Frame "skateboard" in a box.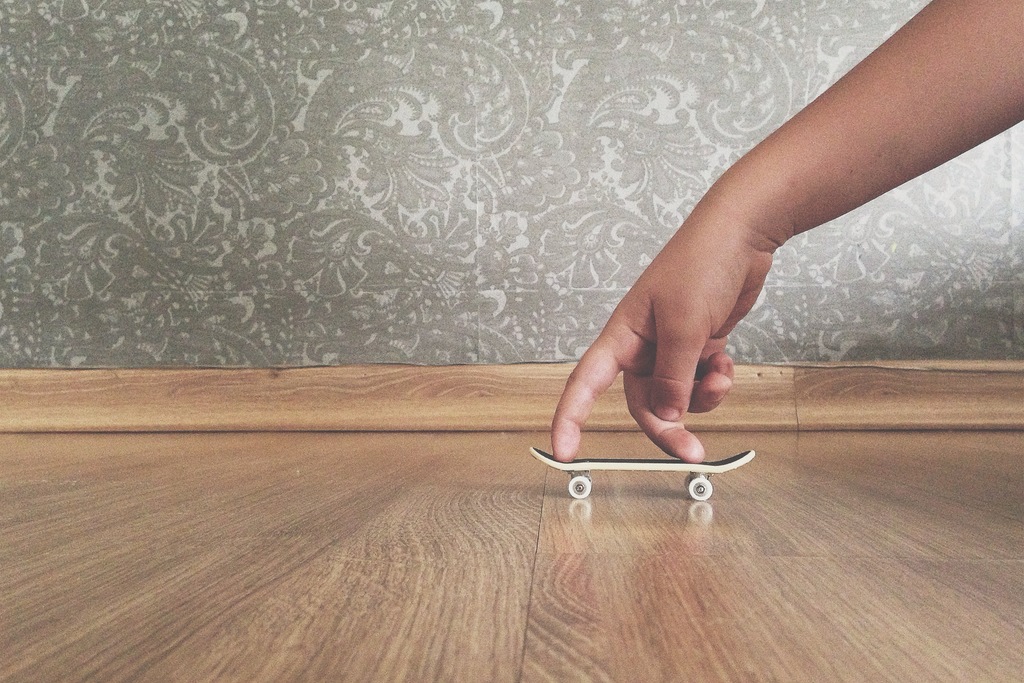
region(530, 445, 756, 500).
